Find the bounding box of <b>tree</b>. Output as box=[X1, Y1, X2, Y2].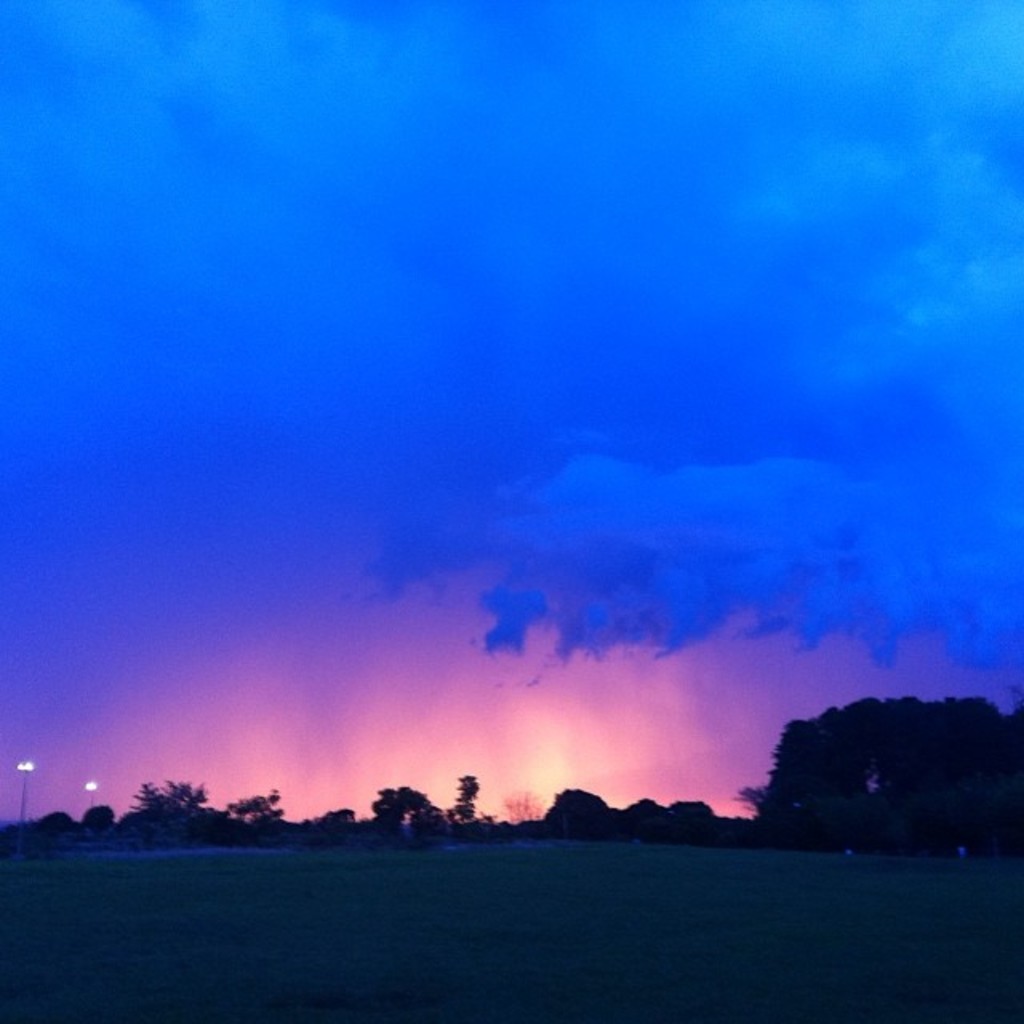
box=[365, 794, 437, 845].
